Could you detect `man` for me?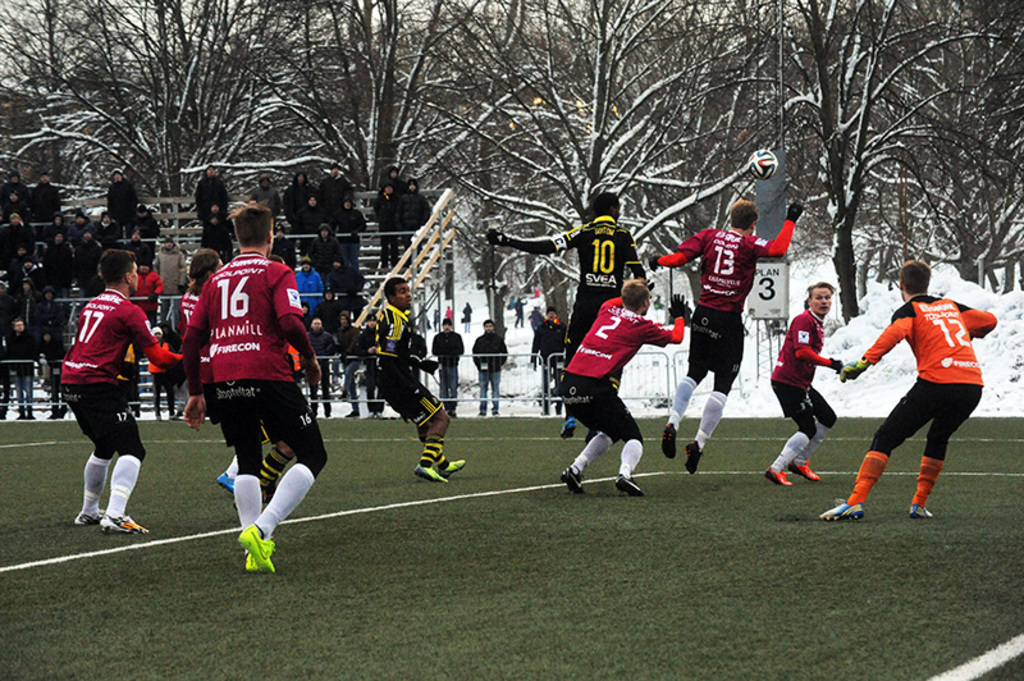
Detection result: l=182, t=204, r=326, b=573.
